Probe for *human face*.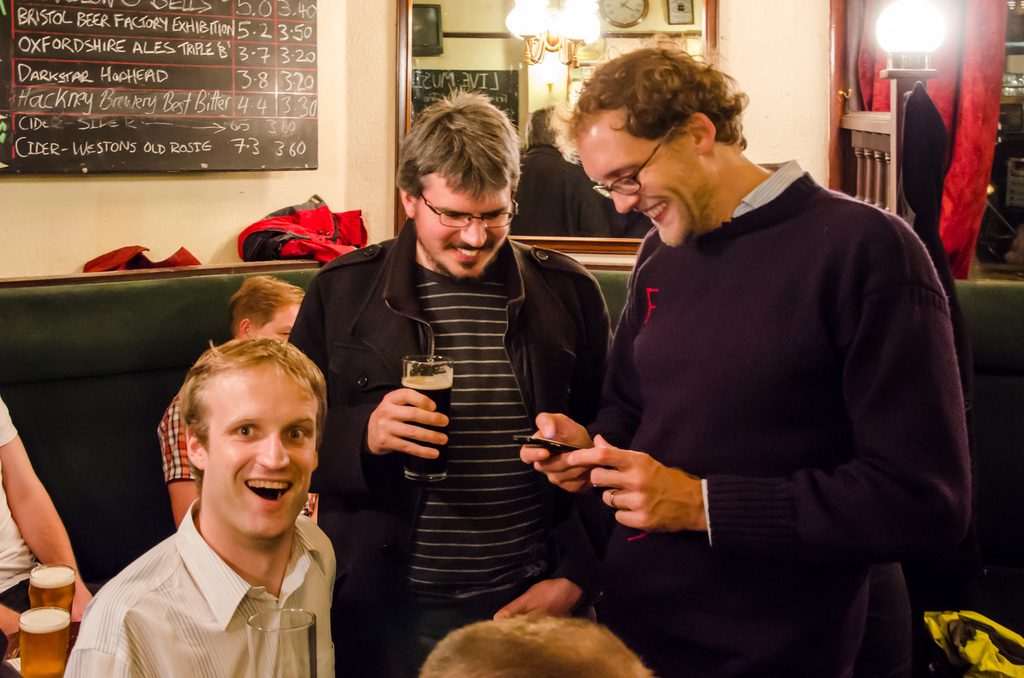
Probe result: bbox=(413, 181, 508, 278).
